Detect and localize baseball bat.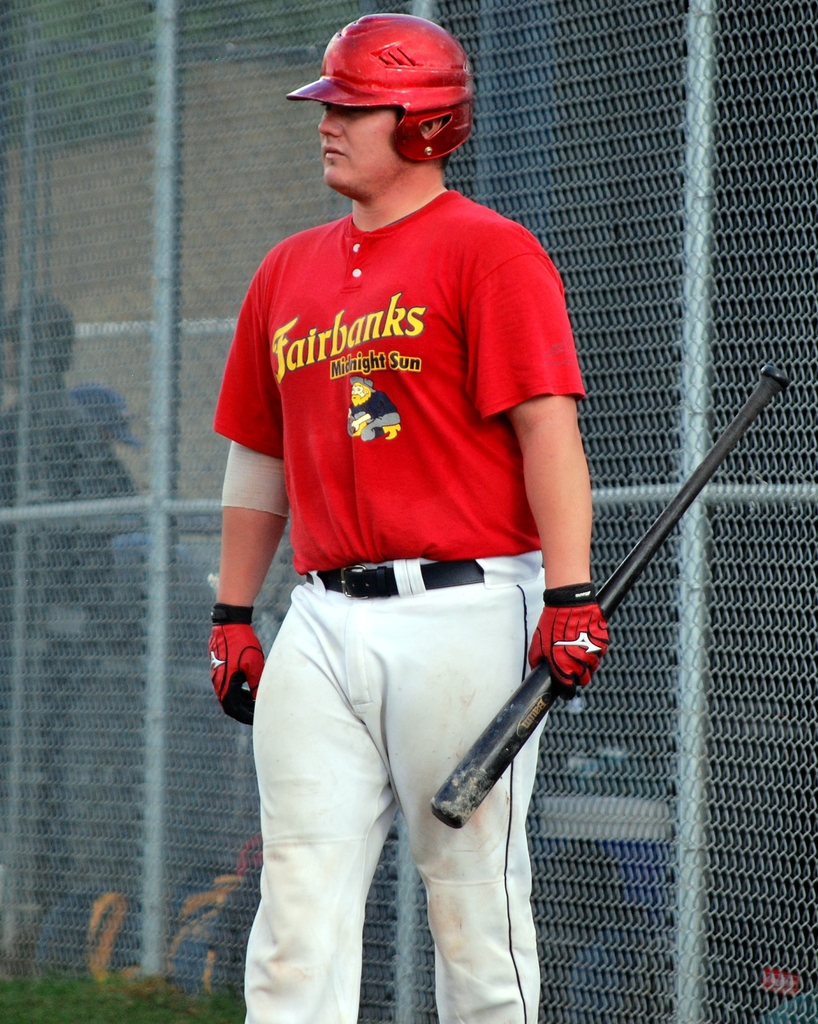
Localized at {"left": 428, "top": 366, "right": 789, "bottom": 833}.
